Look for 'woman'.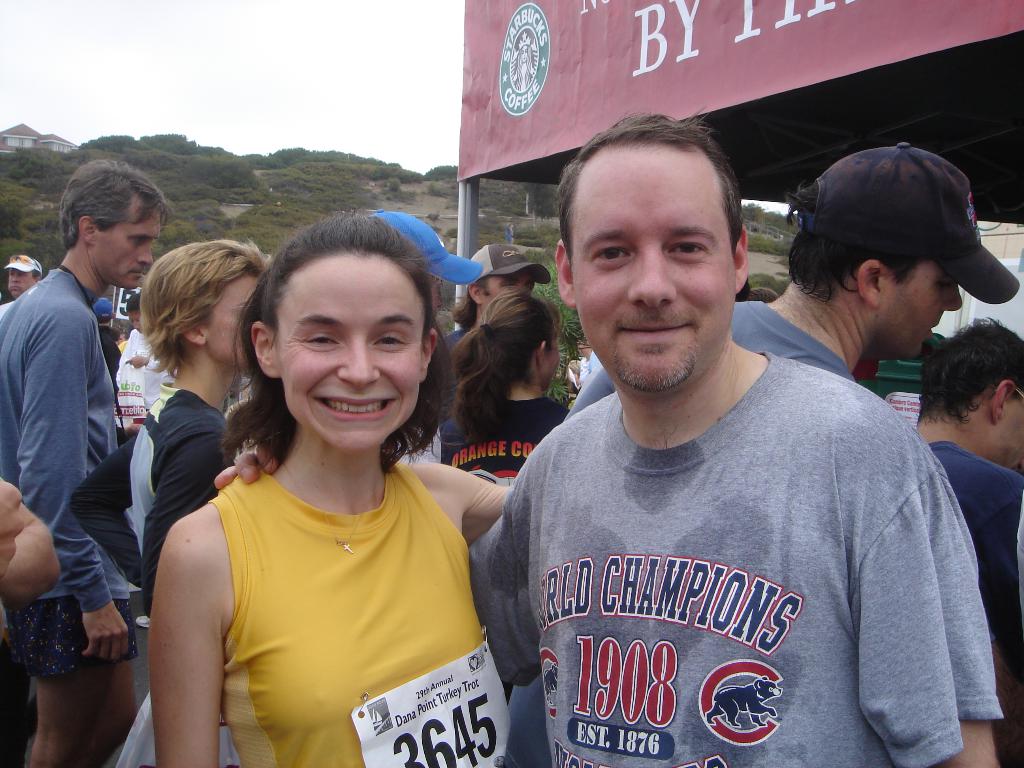
Found: <region>141, 205, 494, 767</region>.
